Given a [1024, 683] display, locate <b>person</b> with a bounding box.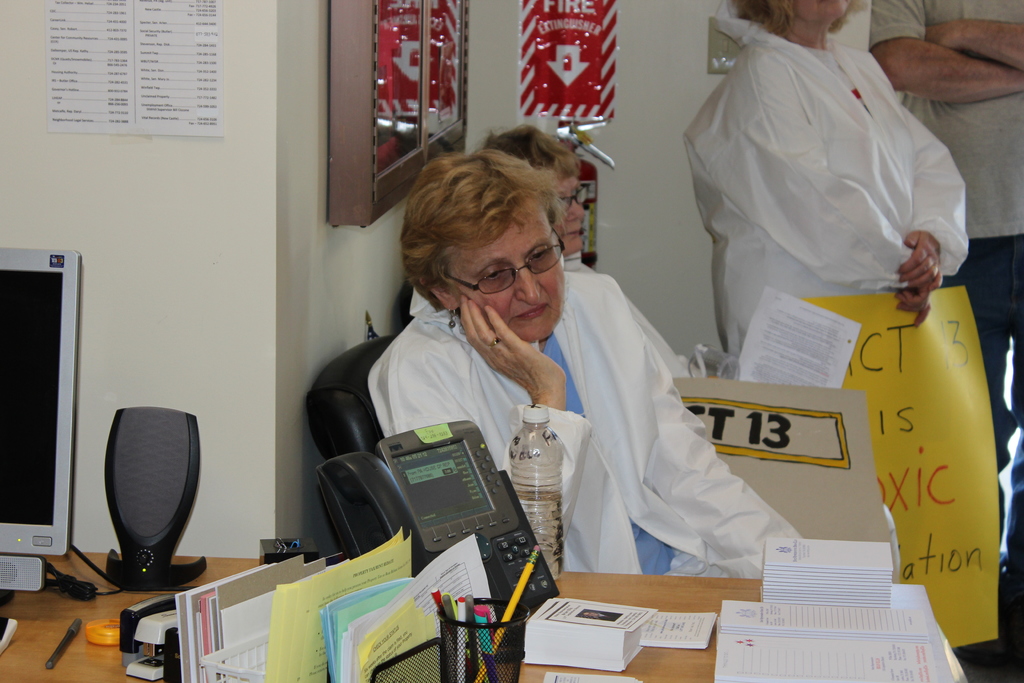
Located: {"x1": 683, "y1": 0, "x2": 974, "y2": 360}.
